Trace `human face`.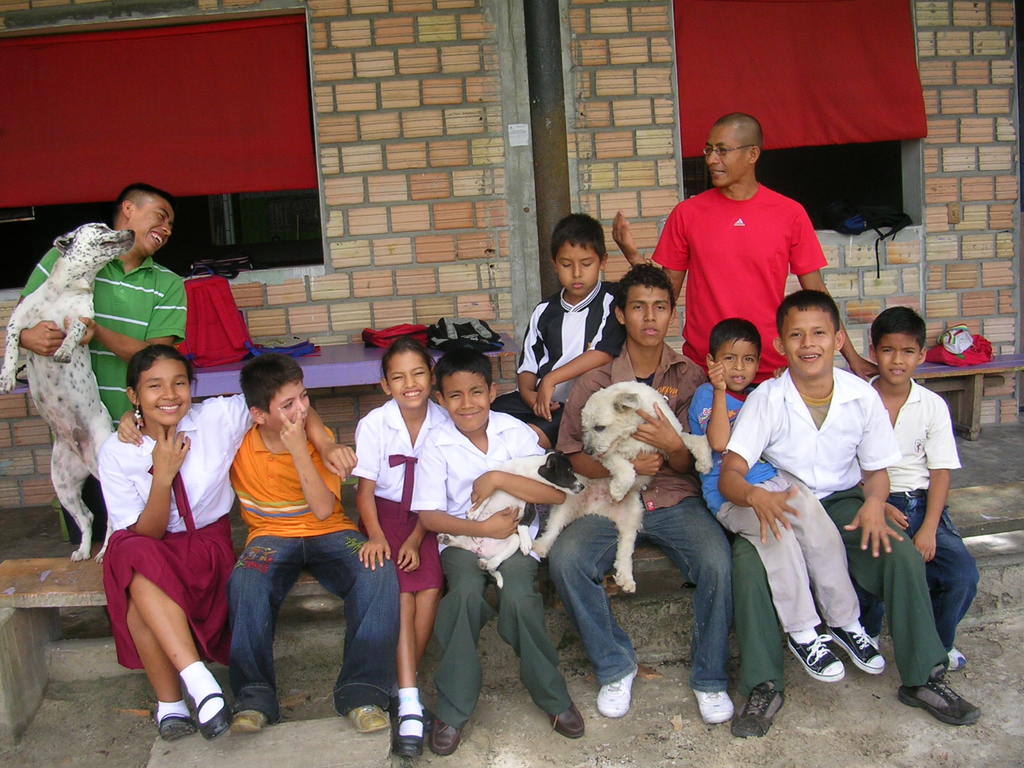
Traced to bbox=(627, 278, 670, 345).
